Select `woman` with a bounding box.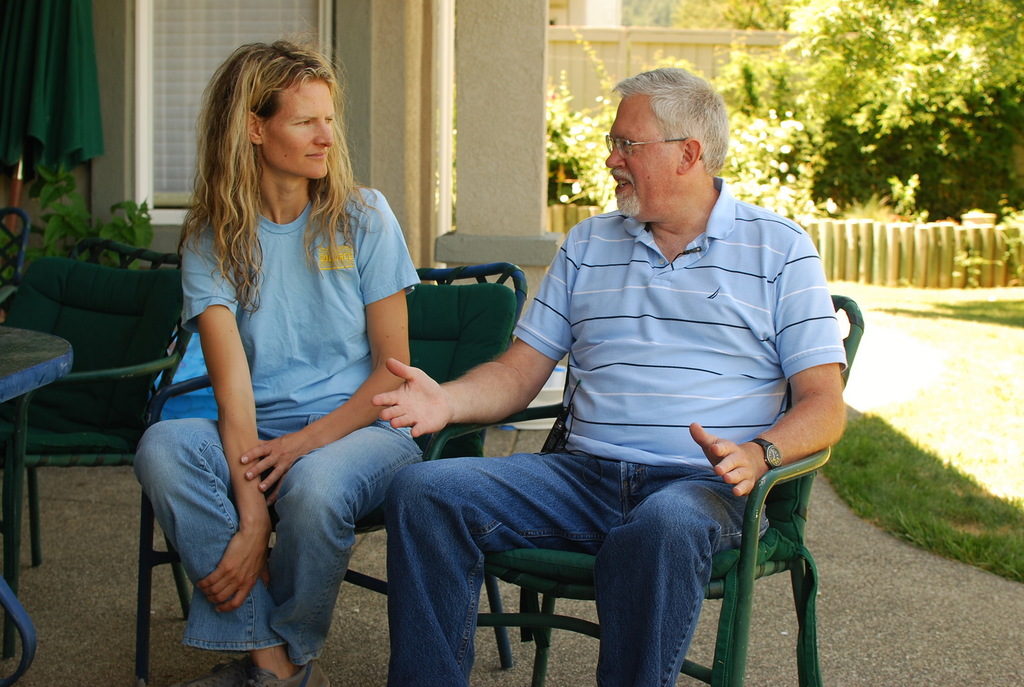
x1=153 y1=36 x2=451 y2=678.
